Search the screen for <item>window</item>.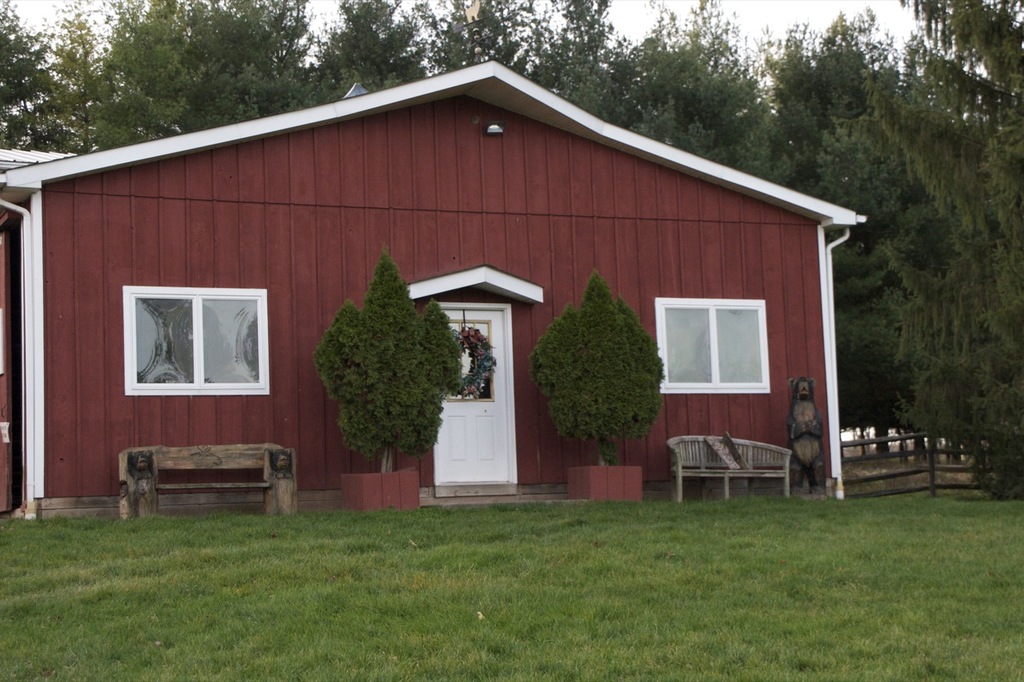
Found at bbox=(654, 298, 770, 396).
